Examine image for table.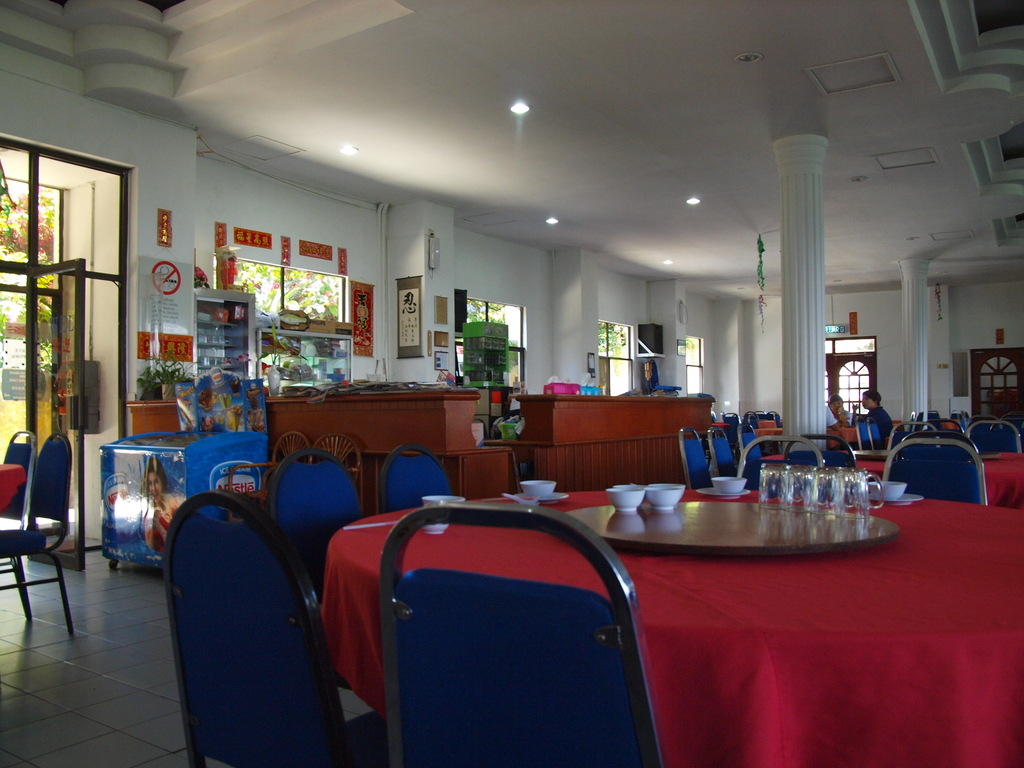
Examination result: {"x1": 321, "y1": 485, "x2": 1023, "y2": 767}.
